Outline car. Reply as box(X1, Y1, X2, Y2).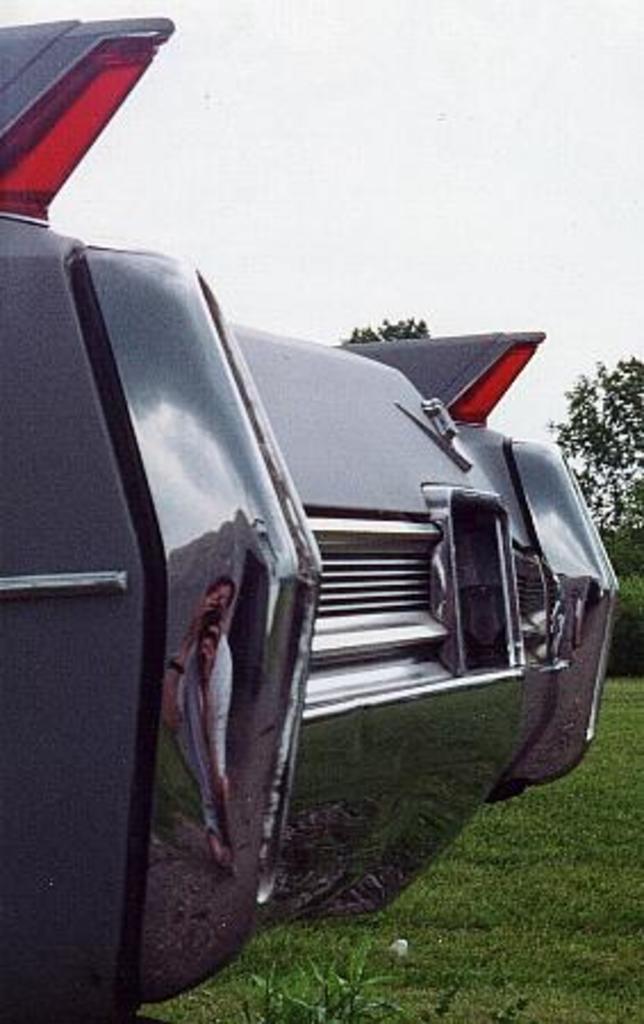
box(0, 14, 612, 1022).
